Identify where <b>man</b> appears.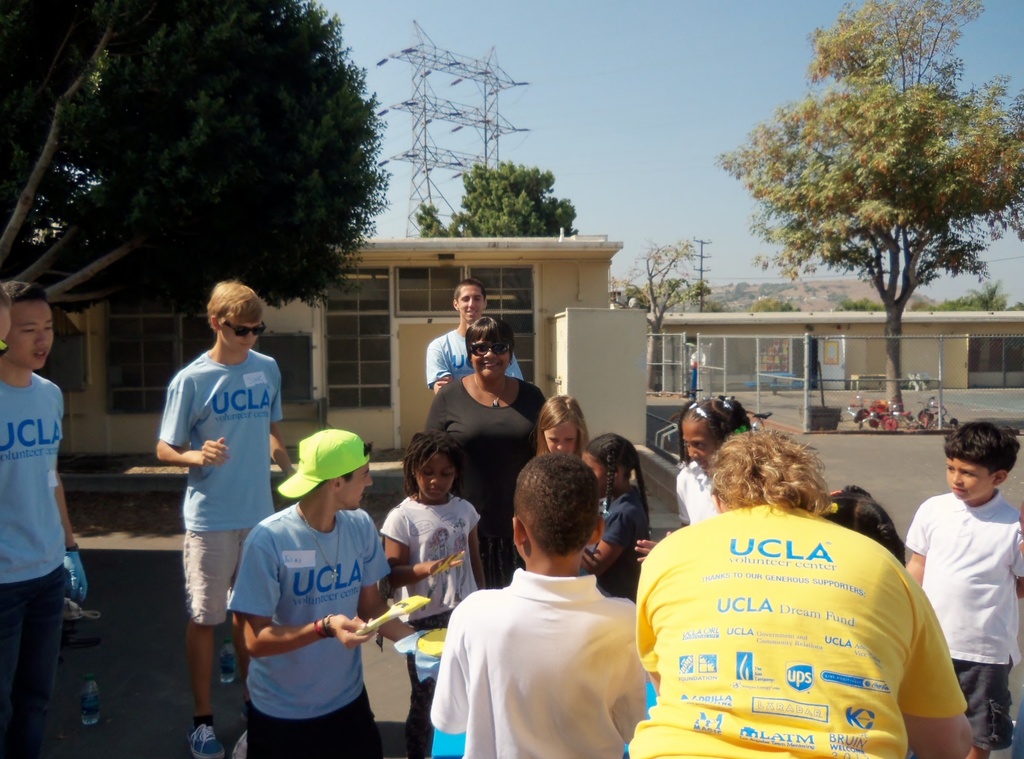
Appears at [left=0, top=282, right=76, bottom=758].
